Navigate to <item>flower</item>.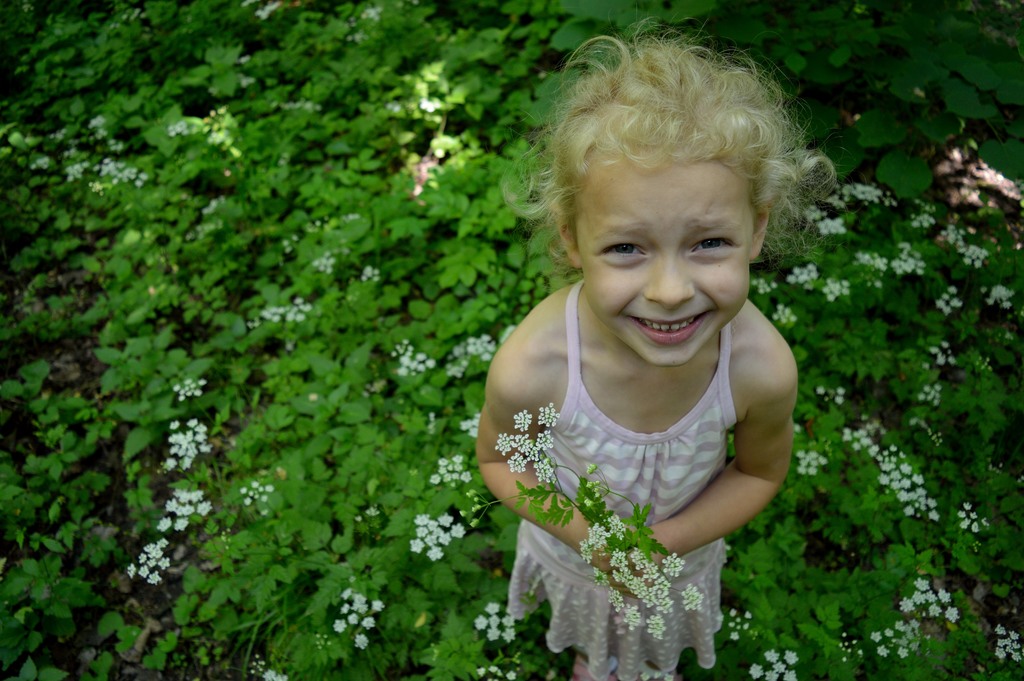
Navigation target: {"left": 353, "top": 632, "right": 366, "bottom": 654}.
